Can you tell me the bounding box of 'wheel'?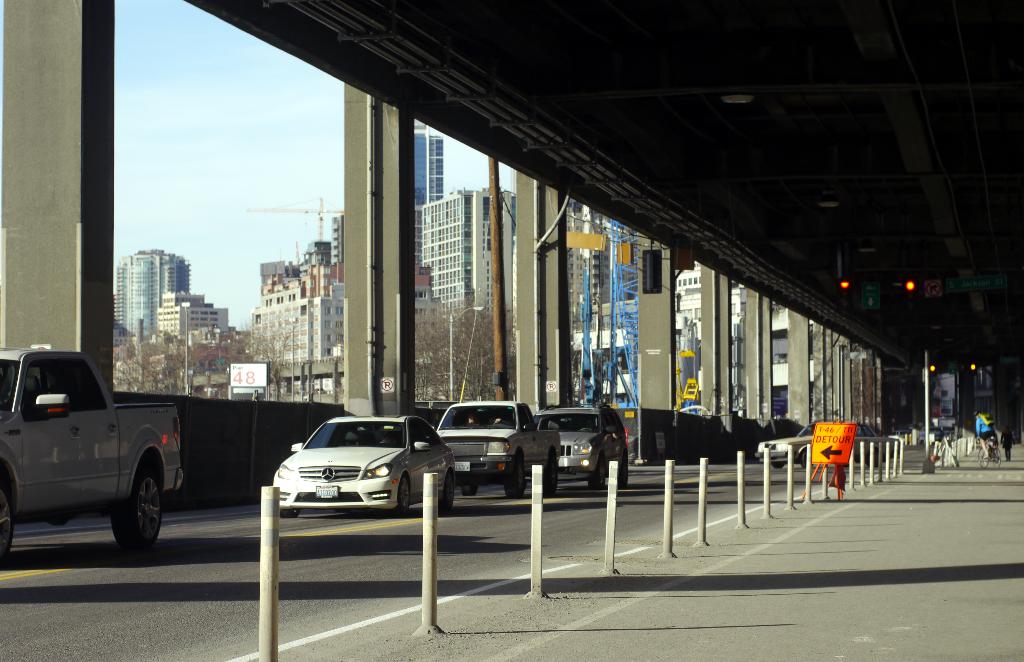
bbox(545, 460, 559, 496).
